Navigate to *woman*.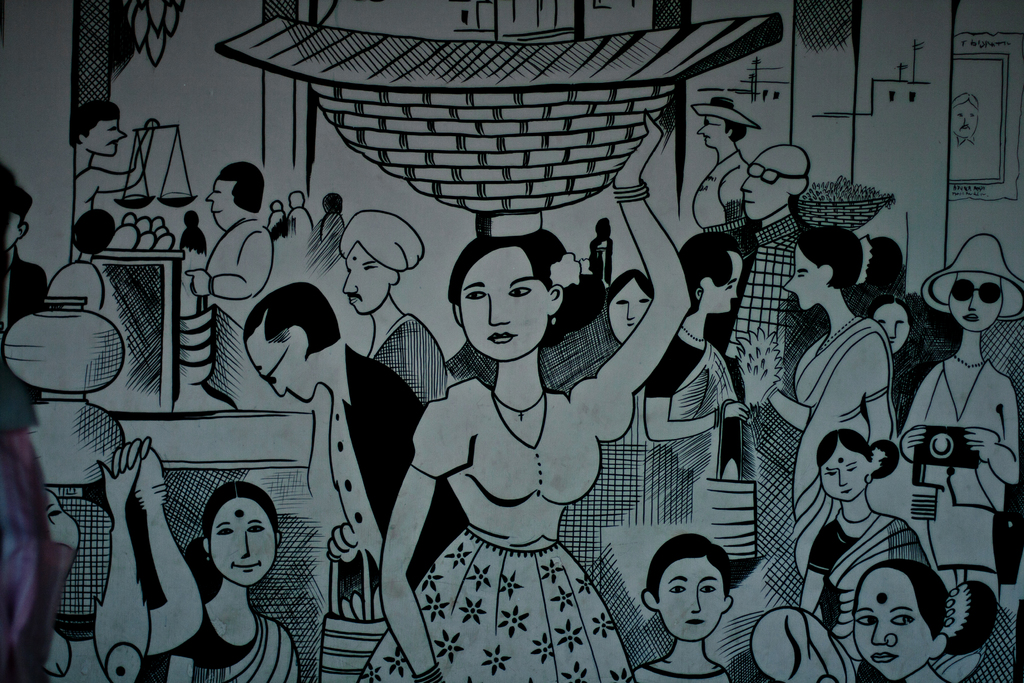
Navigation target: x1=146, y1=490, x2=300, y2=673.
